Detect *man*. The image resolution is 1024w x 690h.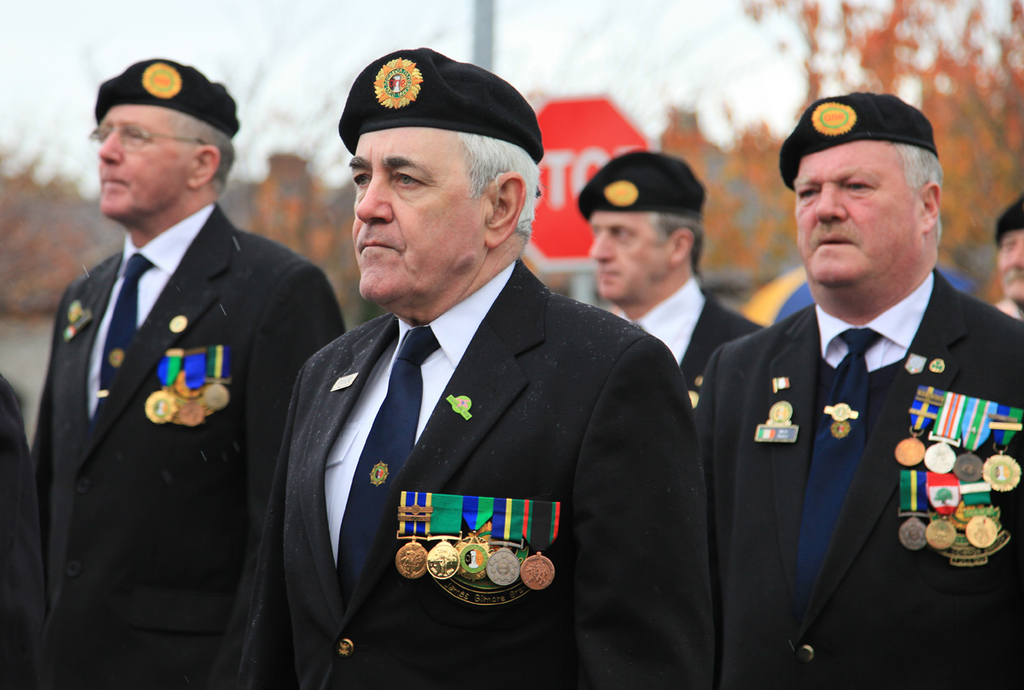
46, 57, 359, 689.
